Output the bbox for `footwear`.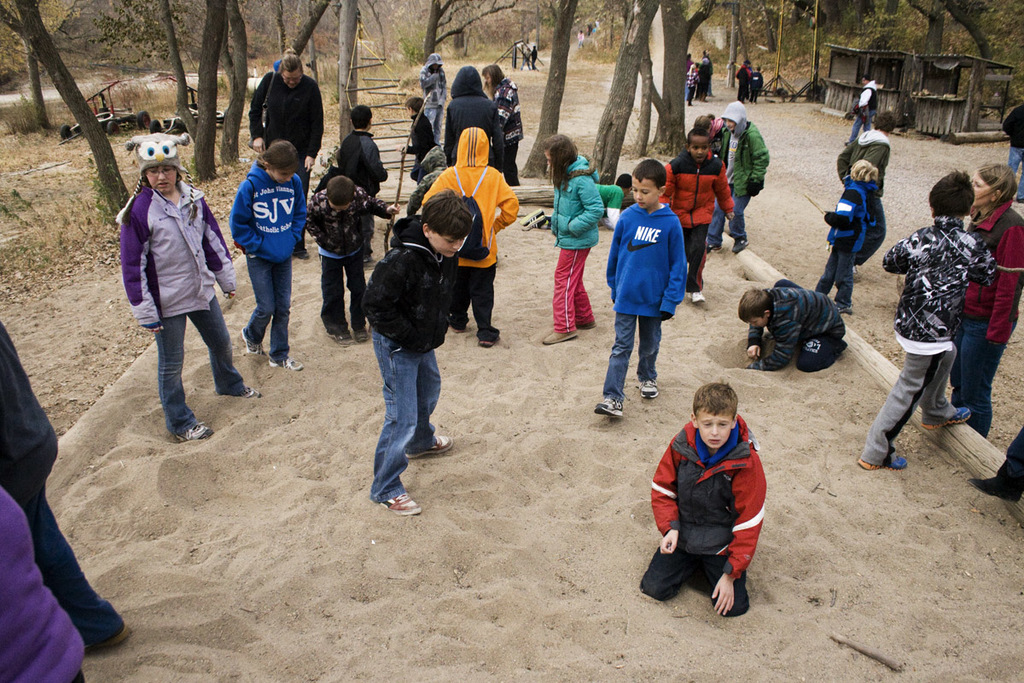
965 476 1022 502.
